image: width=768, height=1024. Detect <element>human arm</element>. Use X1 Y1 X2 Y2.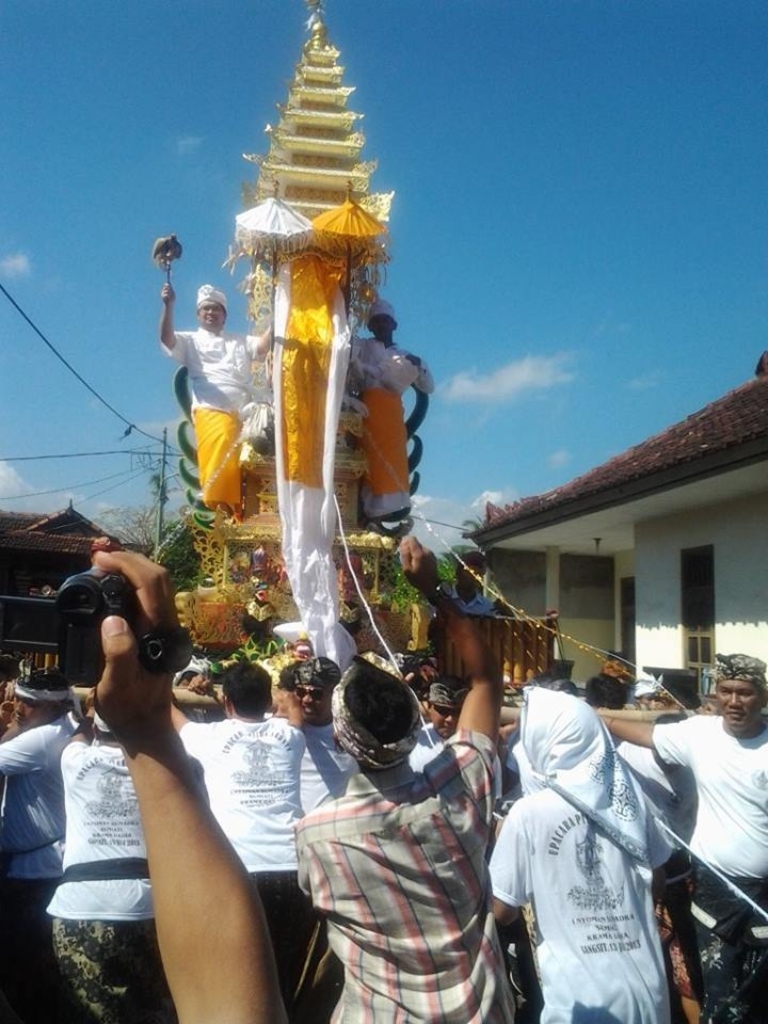
601 714 697 762.
